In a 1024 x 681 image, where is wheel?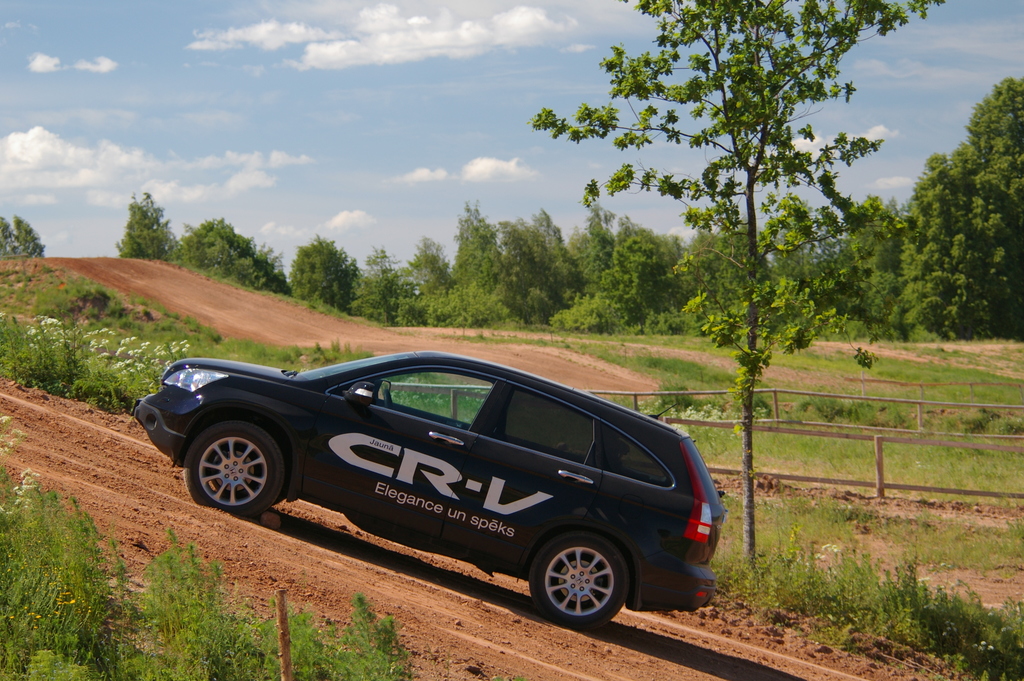
left=180, top=415, right=286, bottom=518.
